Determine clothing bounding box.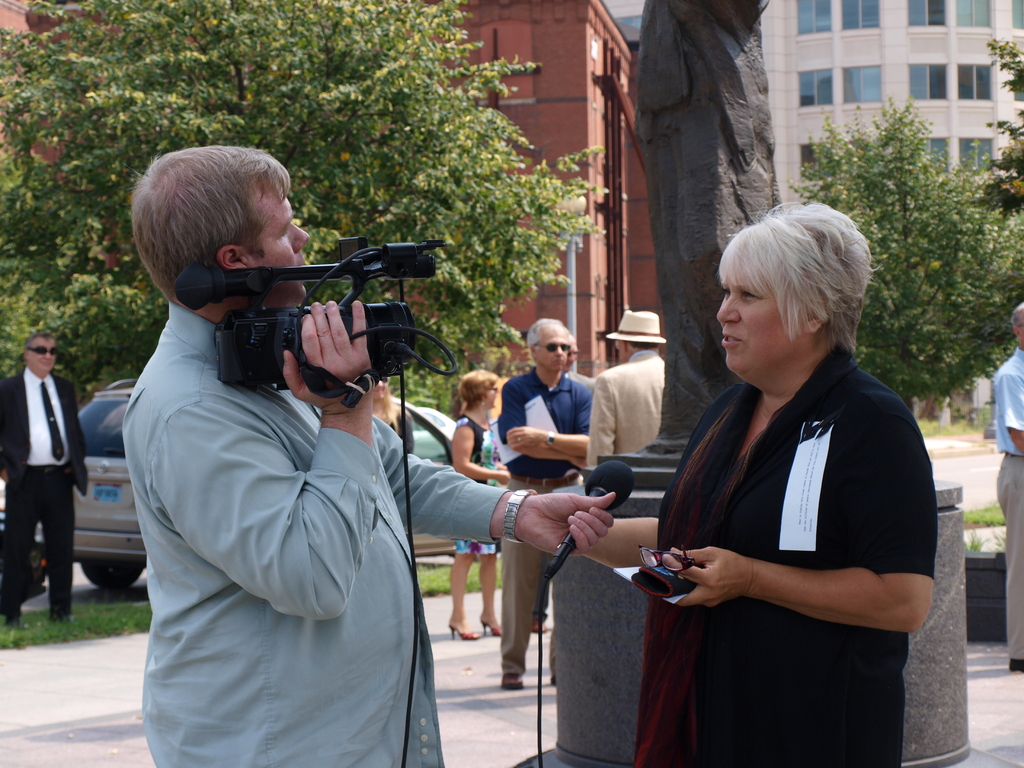
Determined: [left=123, top=299, right=509, bottom=767].
